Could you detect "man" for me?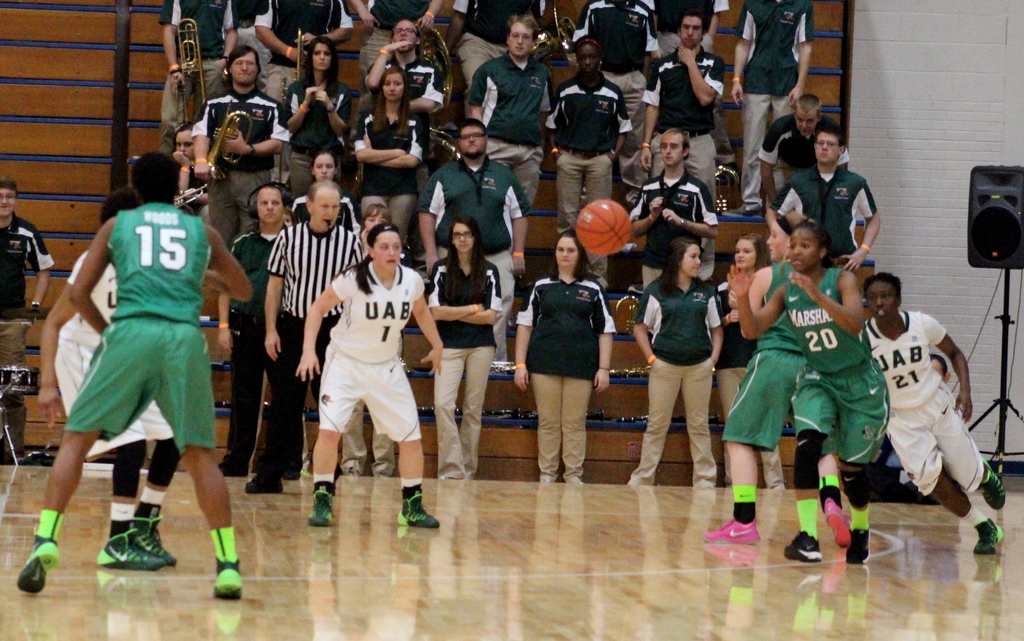
Detection result: Rect(469, 7, 556, 216).
